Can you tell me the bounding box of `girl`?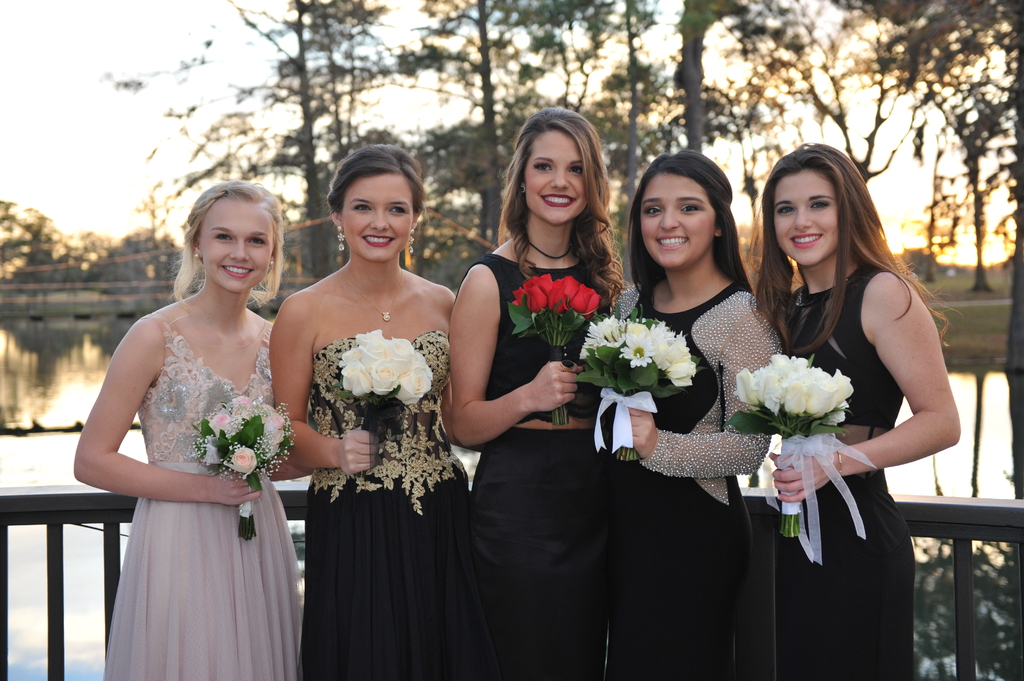
[x1=72, y1=179, x2=313, y2=680].
